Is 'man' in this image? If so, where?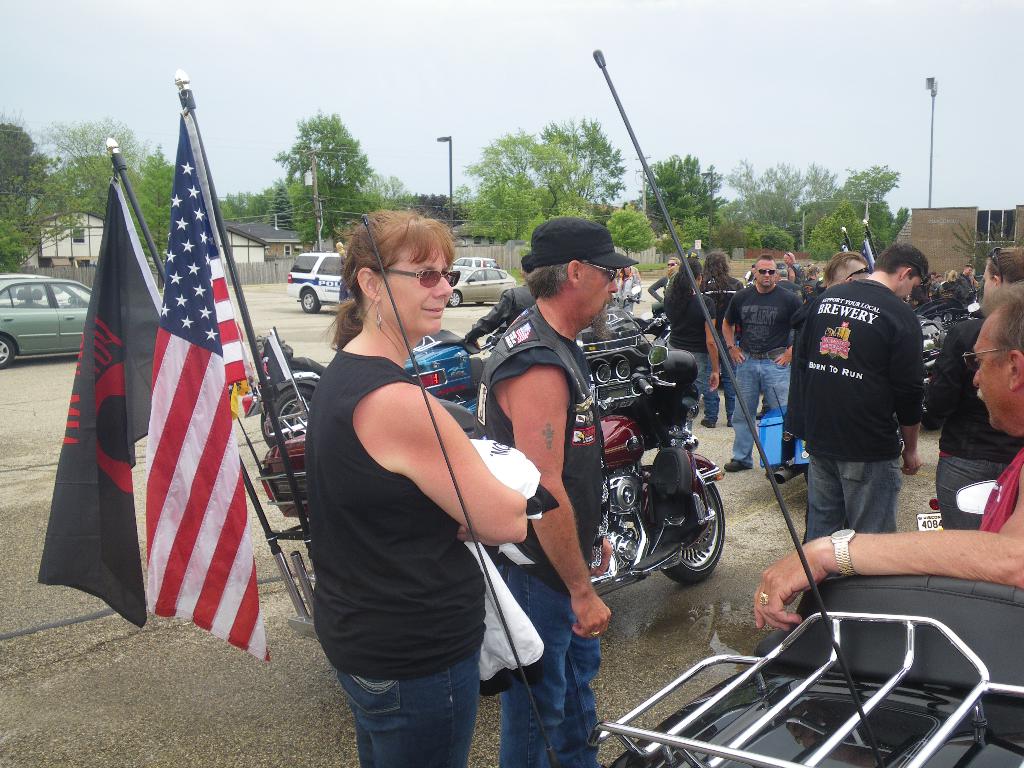
Yes, at detection(483, 216, 641, 767).
